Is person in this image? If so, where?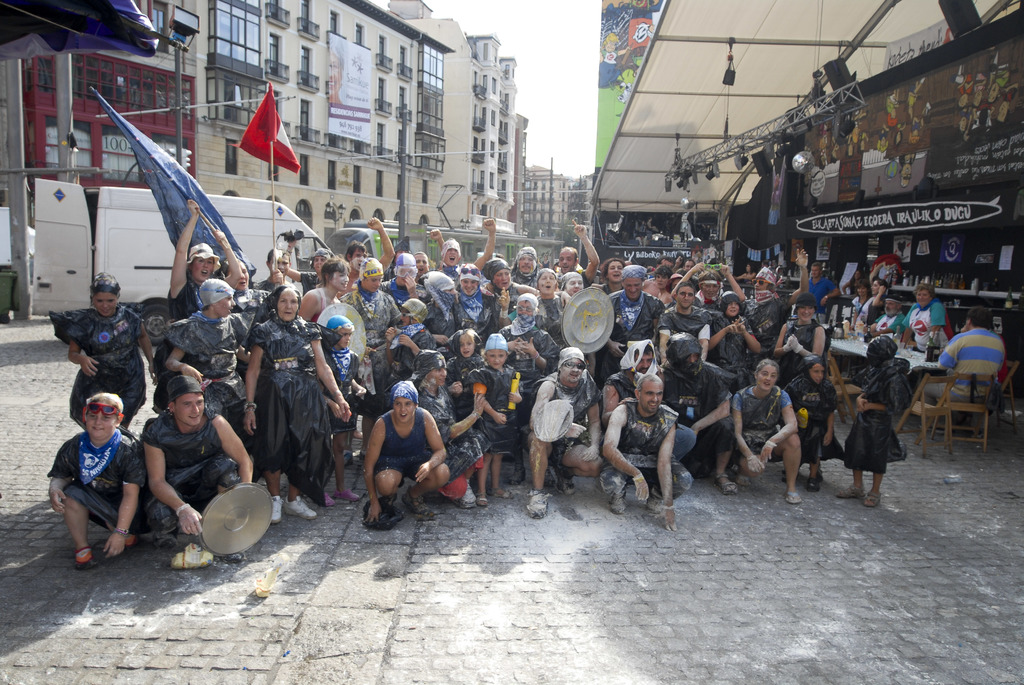
Yes, at [left=595, top=255, right=632, bottom=300].
